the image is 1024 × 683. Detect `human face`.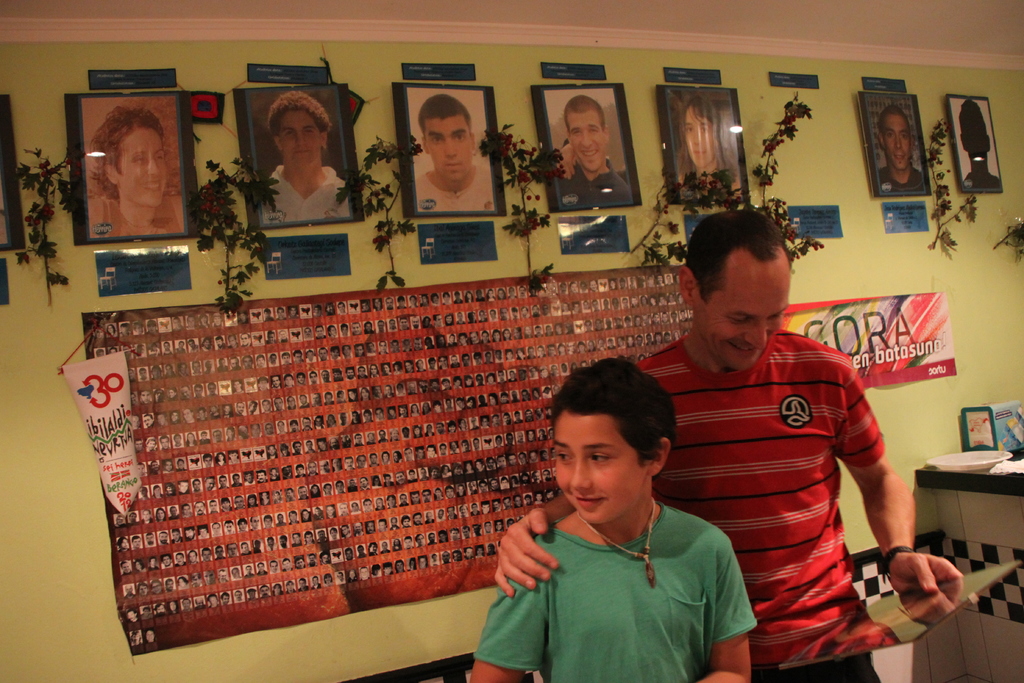
Detection: region(279, 110, 320, 169).
